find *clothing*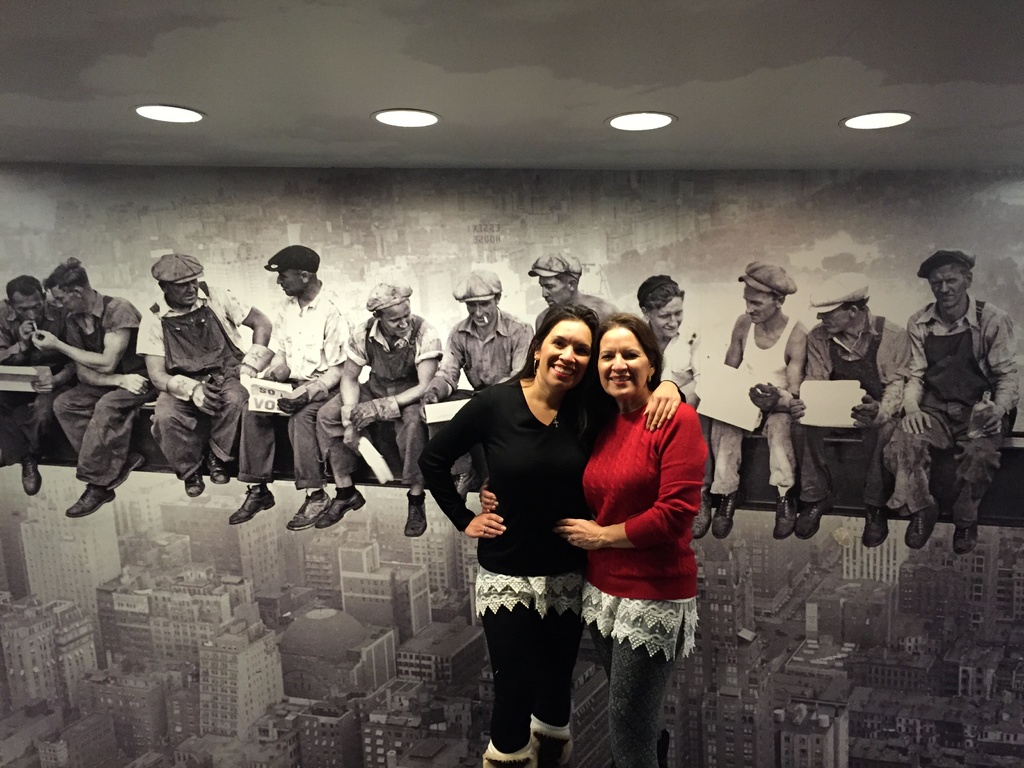
box(579, 399, 710, 767)
